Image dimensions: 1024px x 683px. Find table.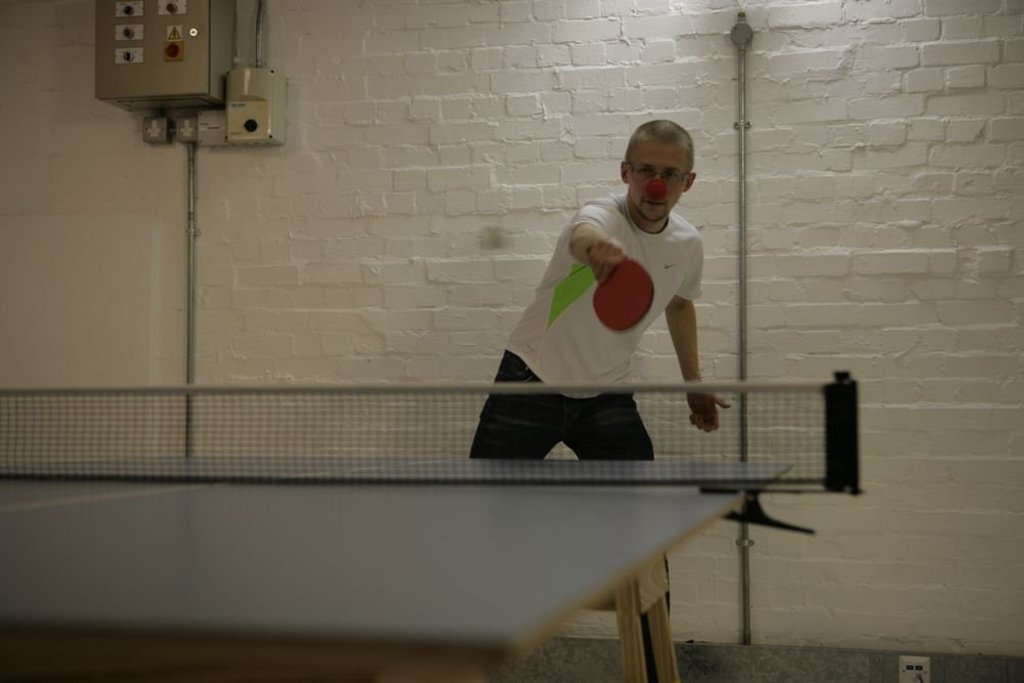
0/368/865/682.
